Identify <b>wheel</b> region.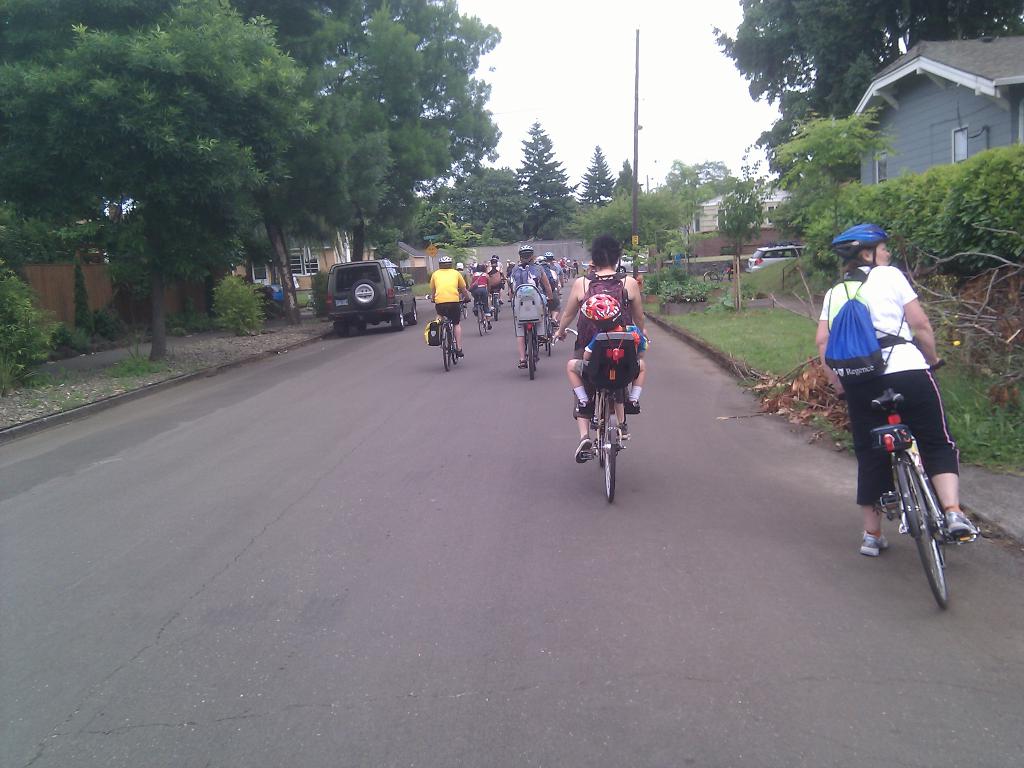
Region: detection(336, 315, 347, 333).
